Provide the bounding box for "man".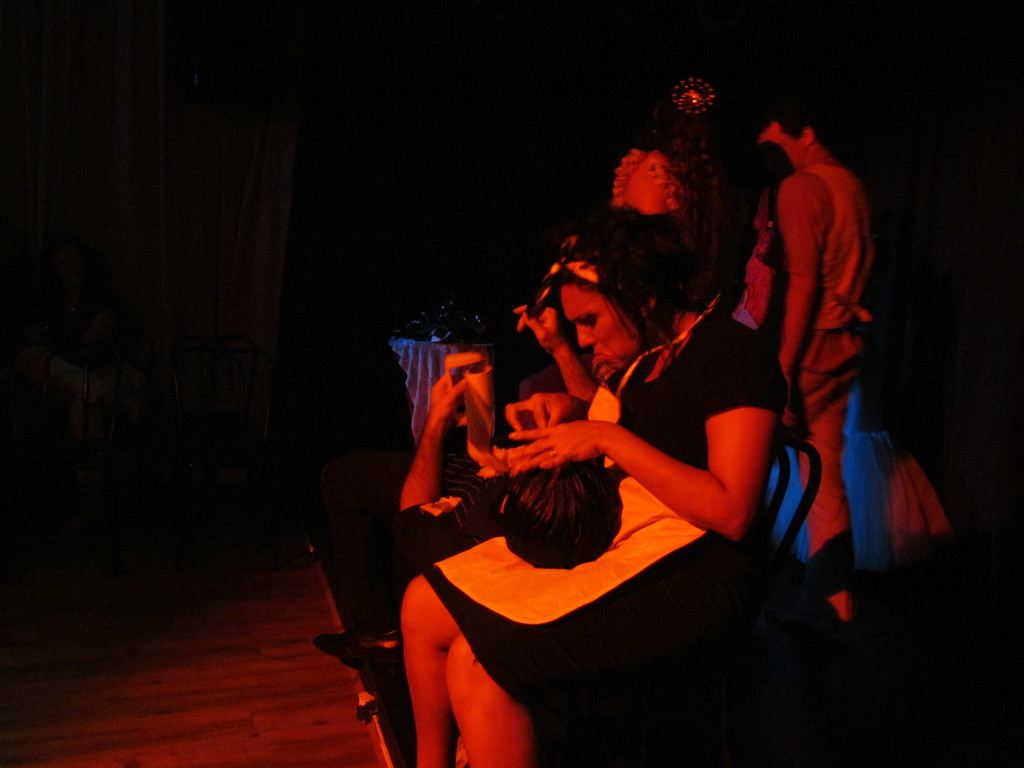
box=[732, 101, 896, 529].
